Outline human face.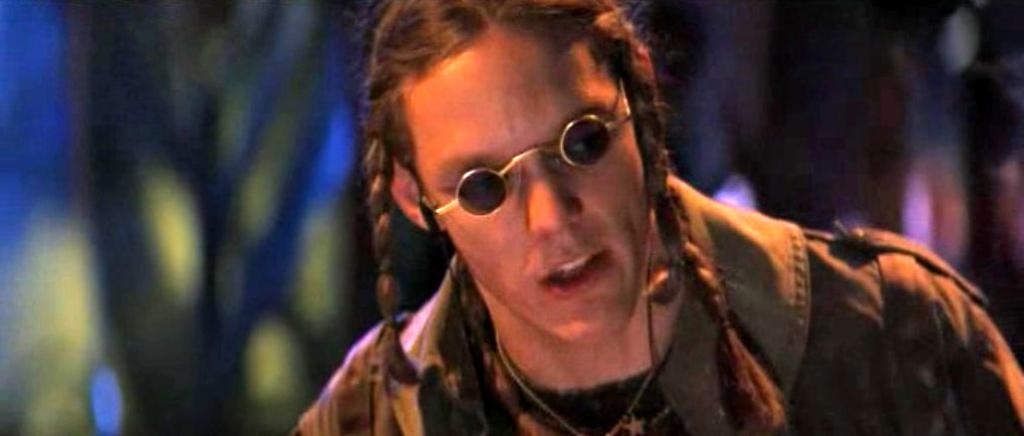
Outline: region(406, 21, 661, 350).
